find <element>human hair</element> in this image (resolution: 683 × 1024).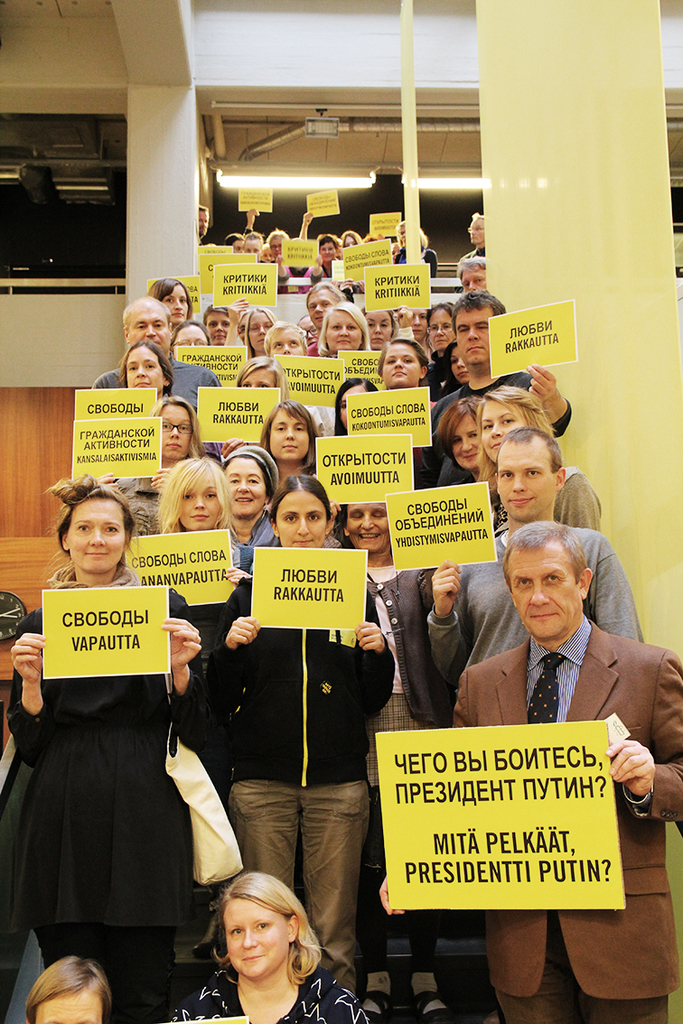
155/394/201/455.
